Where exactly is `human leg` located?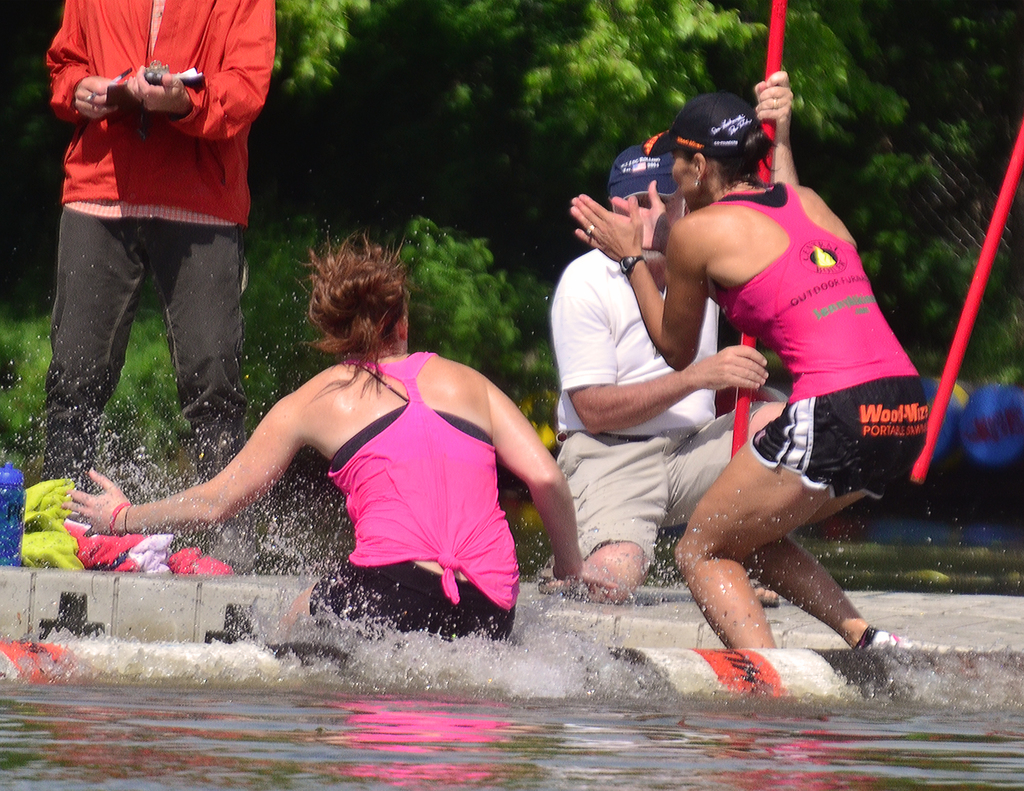
Its bounding box is <box>577,443,667,605</box>.
